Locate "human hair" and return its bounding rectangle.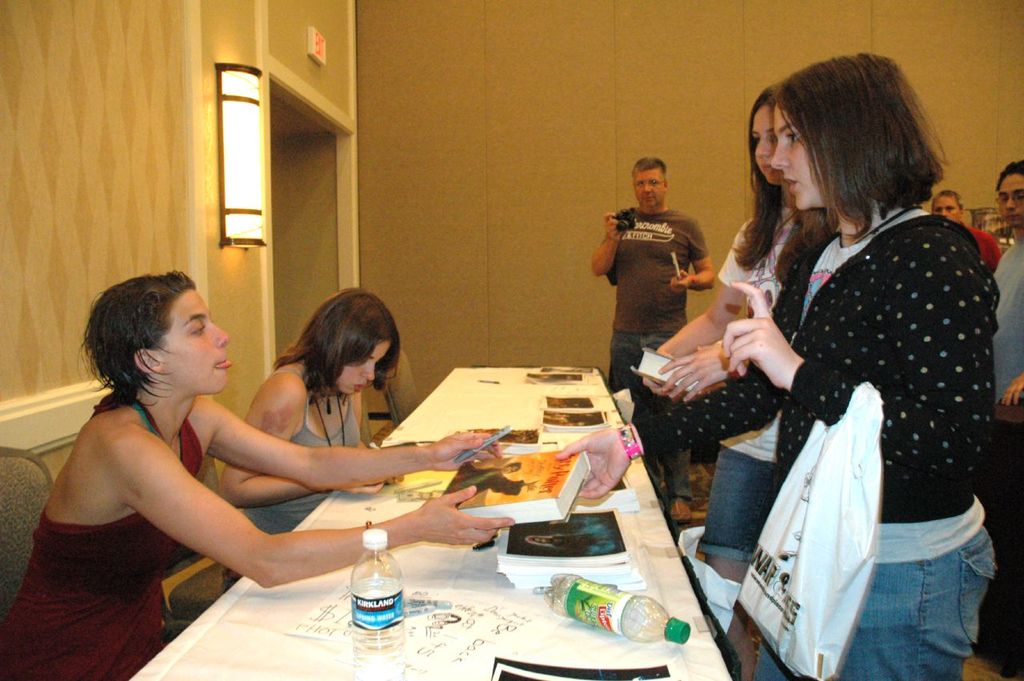
locate(996, 159, 1023, 194).
